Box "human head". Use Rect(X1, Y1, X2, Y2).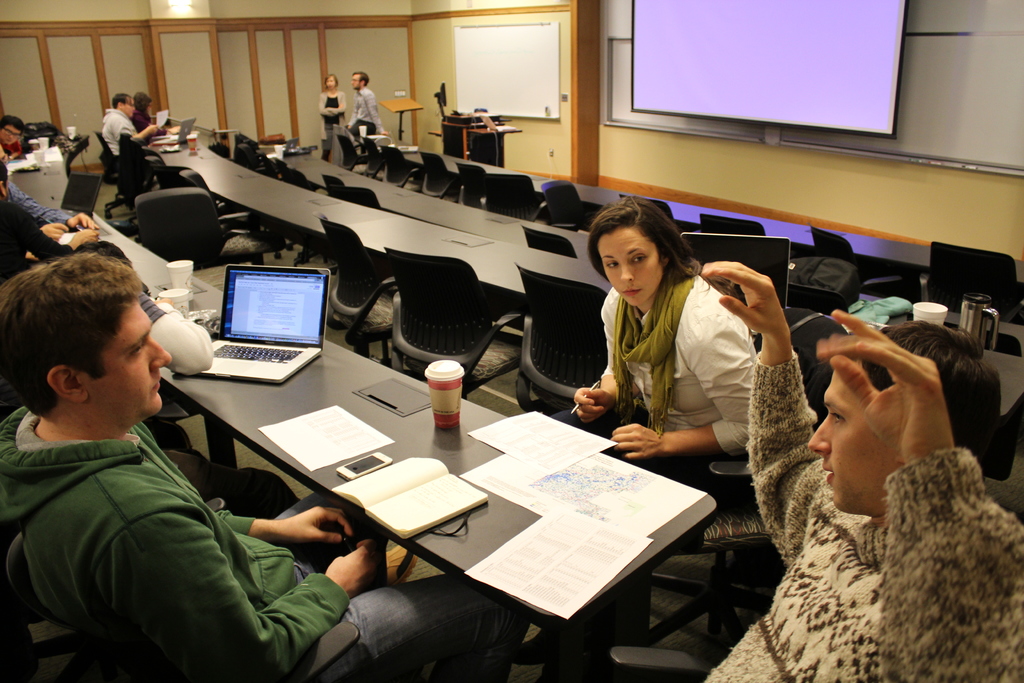
Rect(323, 74, 337, 92).
